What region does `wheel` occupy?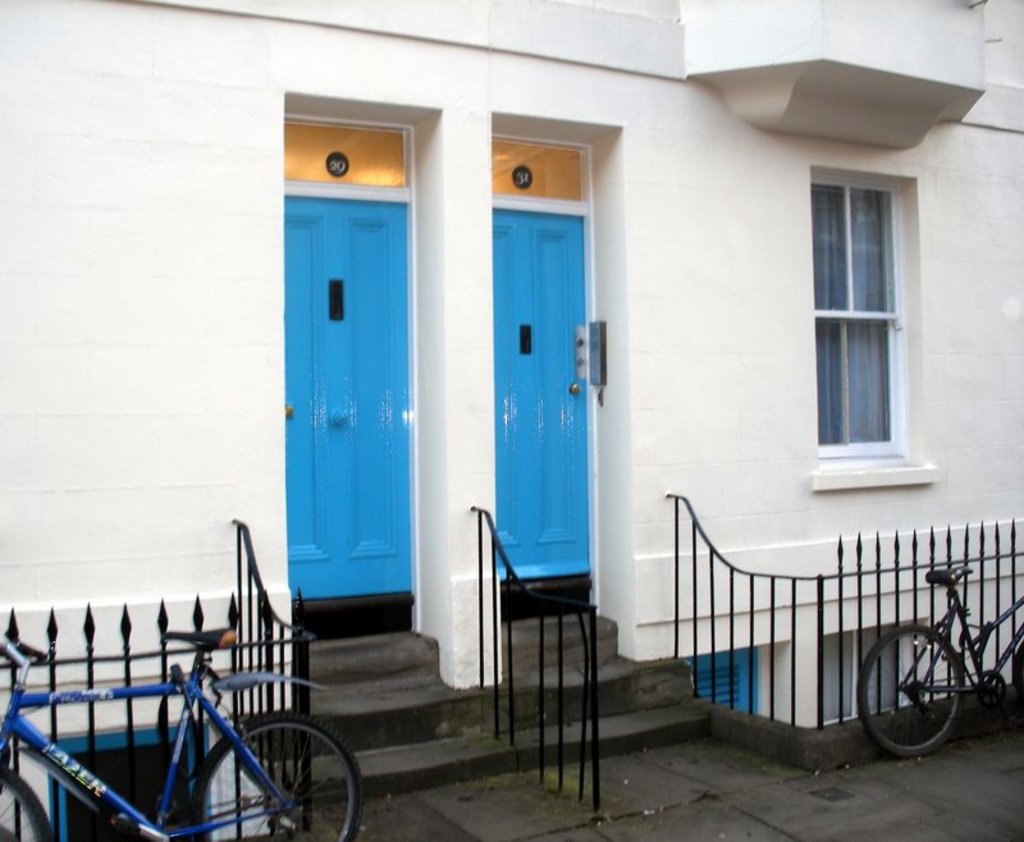
Rect(0, 750, 54, 841).
